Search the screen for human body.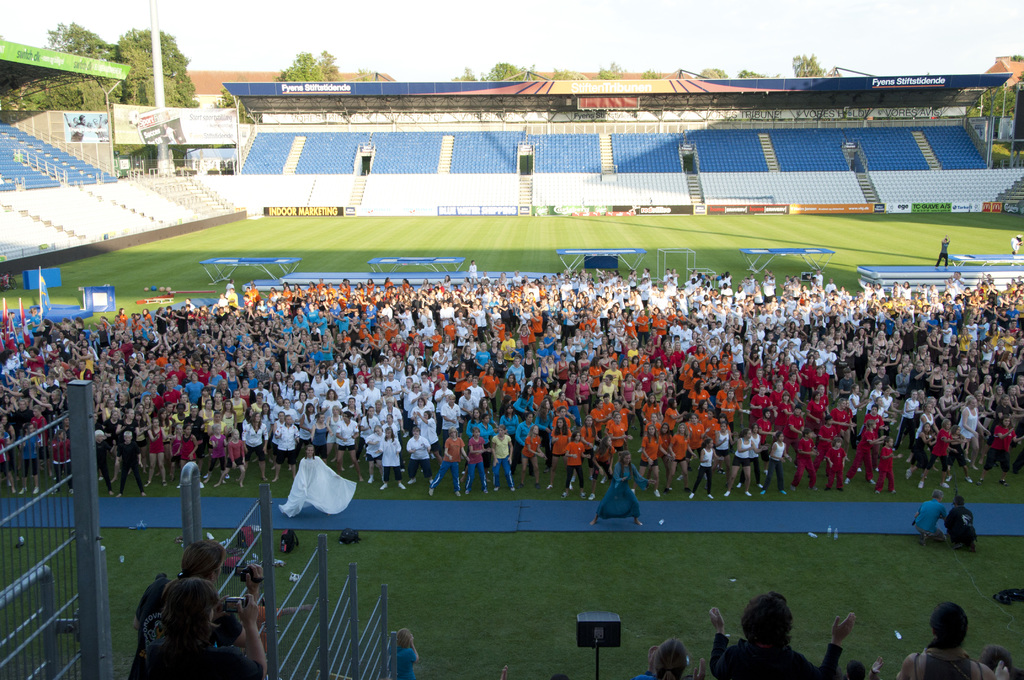
Found at box(954, 305, 961, 315).
